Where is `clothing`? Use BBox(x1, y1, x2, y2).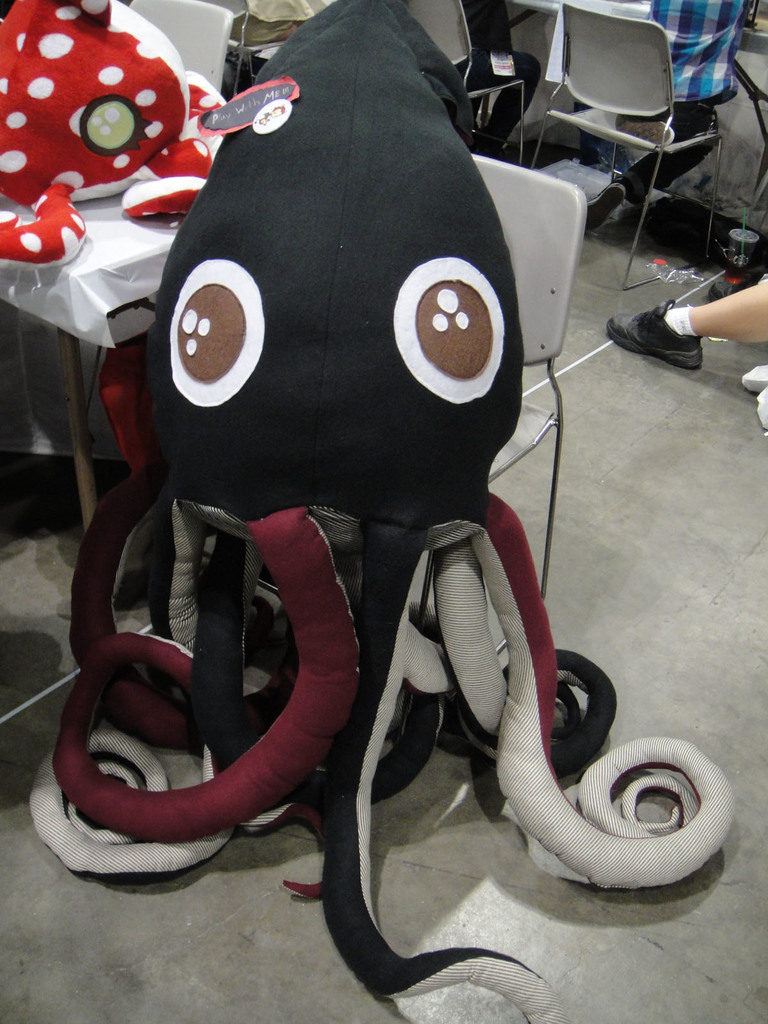
BBox(221, 0, 333, 36).
